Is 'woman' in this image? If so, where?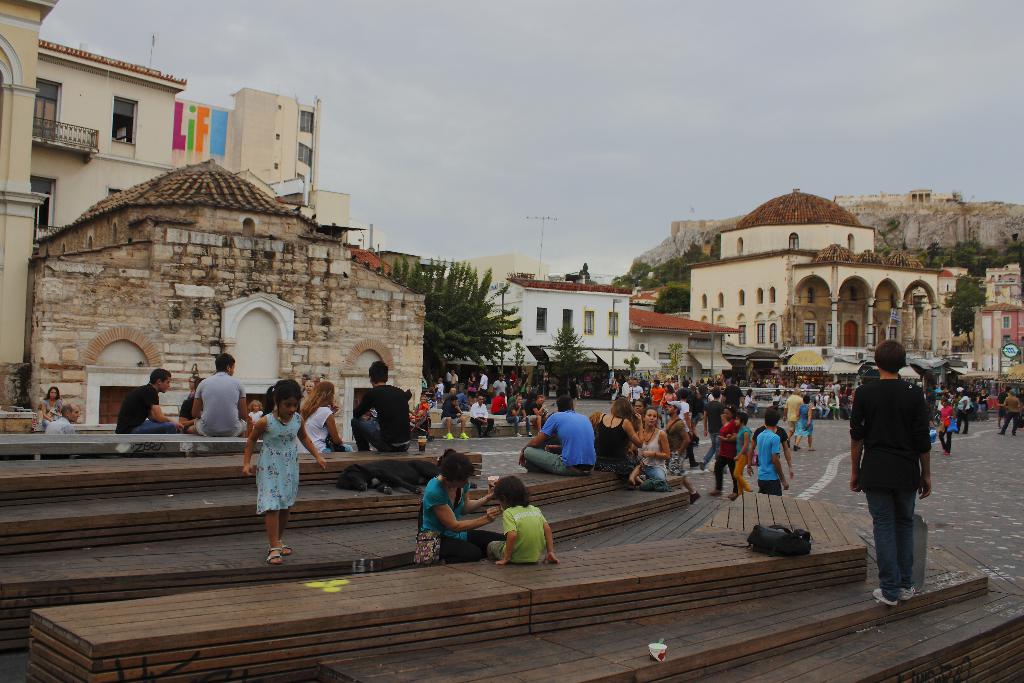
Yes, at 712, 403, 737, 492.
